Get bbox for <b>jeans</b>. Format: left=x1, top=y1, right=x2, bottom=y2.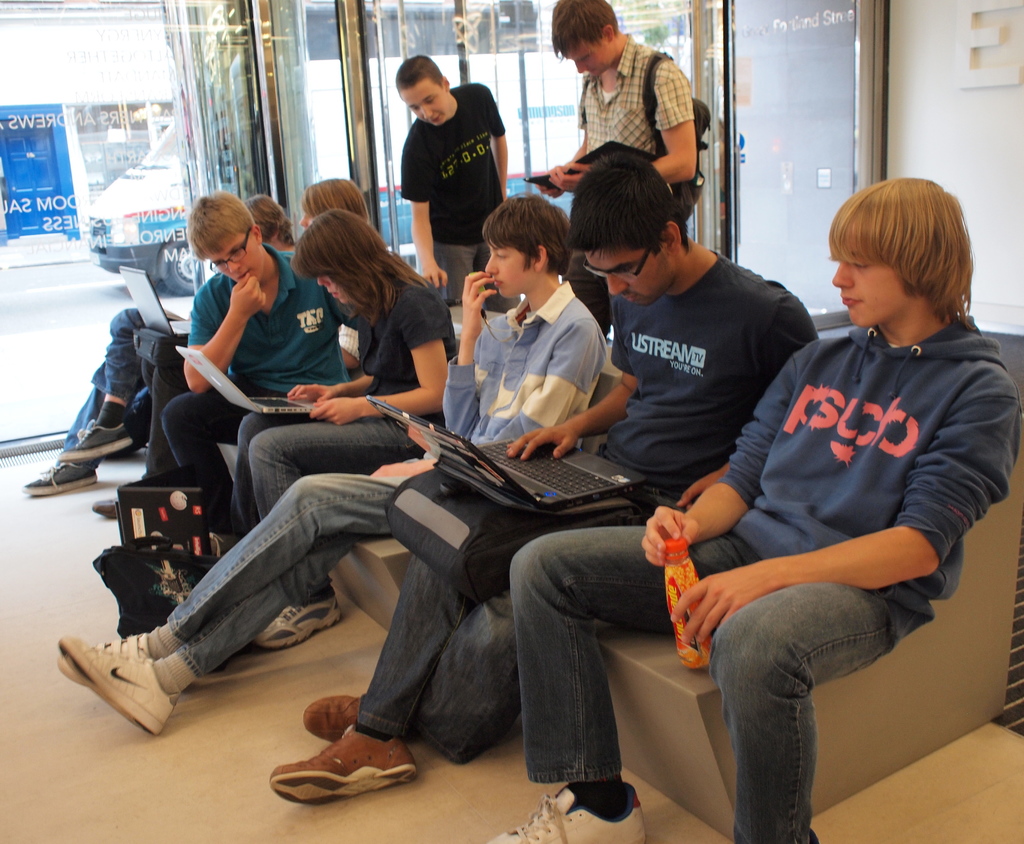
left=352, top=555, right=510, bottom=761.
